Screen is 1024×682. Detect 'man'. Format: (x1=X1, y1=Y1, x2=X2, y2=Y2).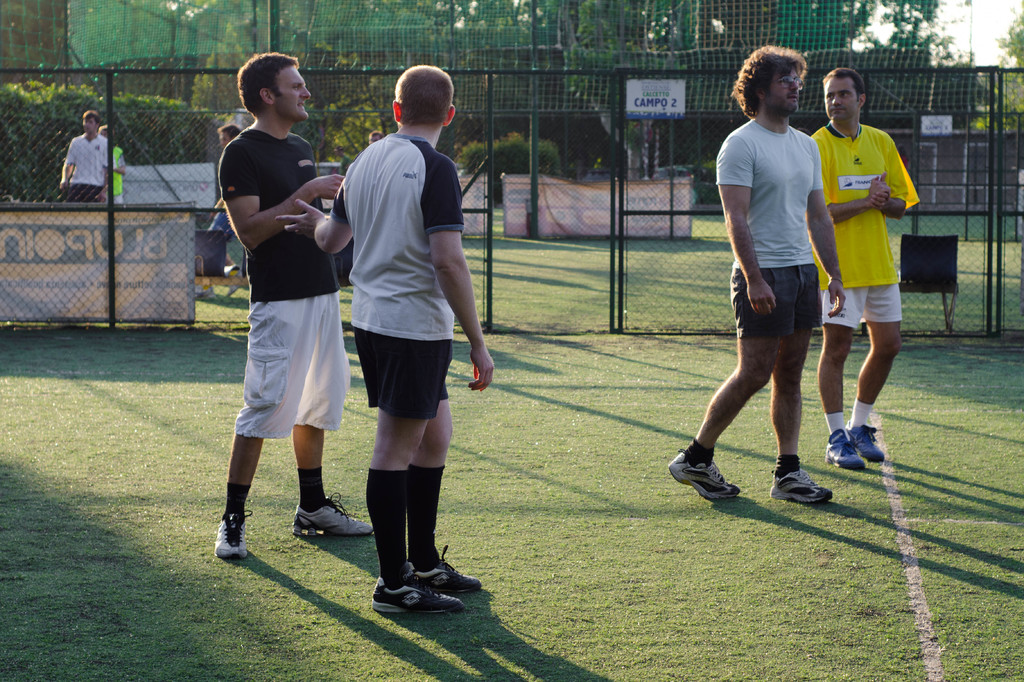
(x1=210, y1=120, x2=245, y2=277).
